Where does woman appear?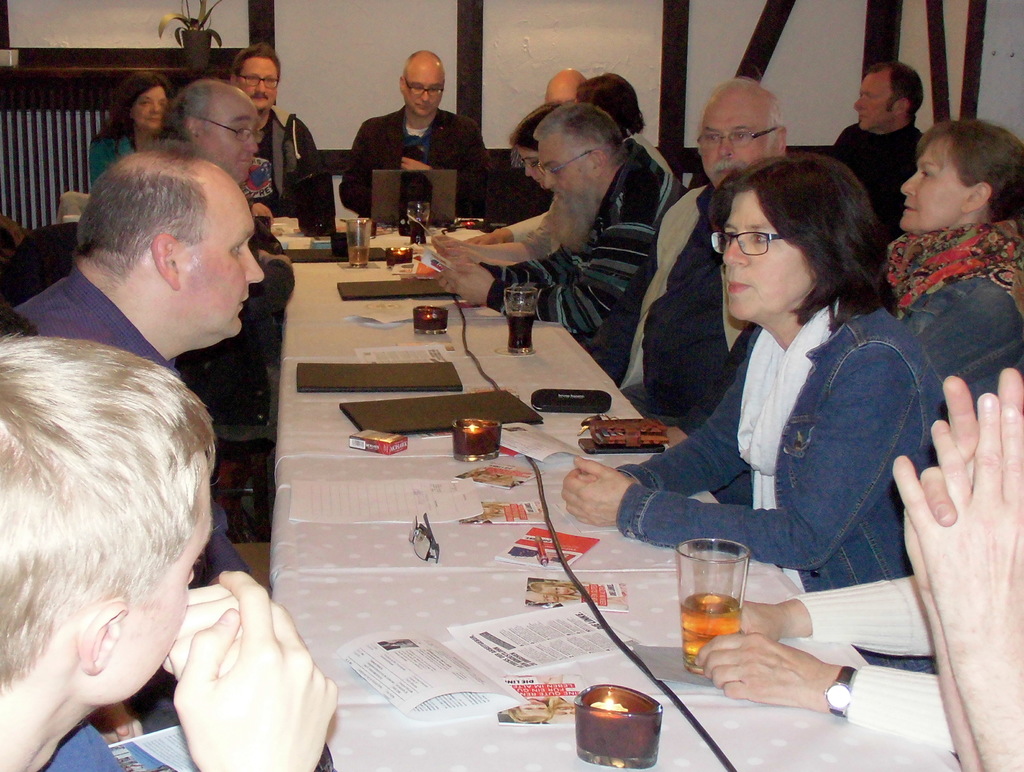
Appears at 461:104:559:239.
